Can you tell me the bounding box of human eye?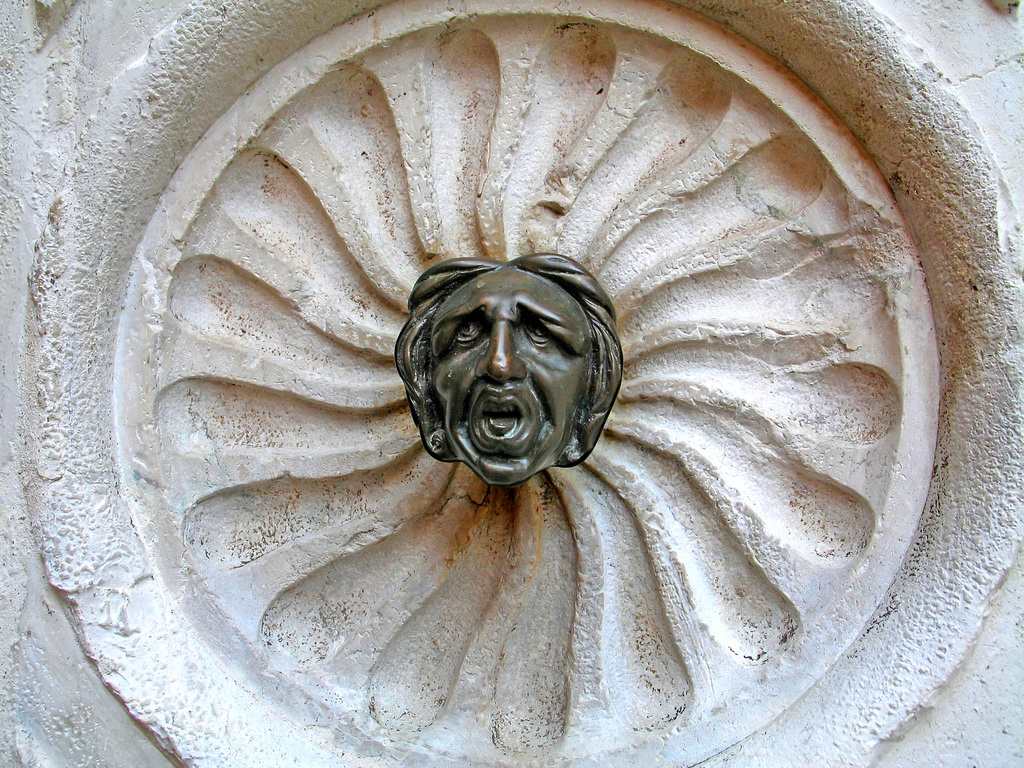
l=455, t=318, r=486, b=349.
